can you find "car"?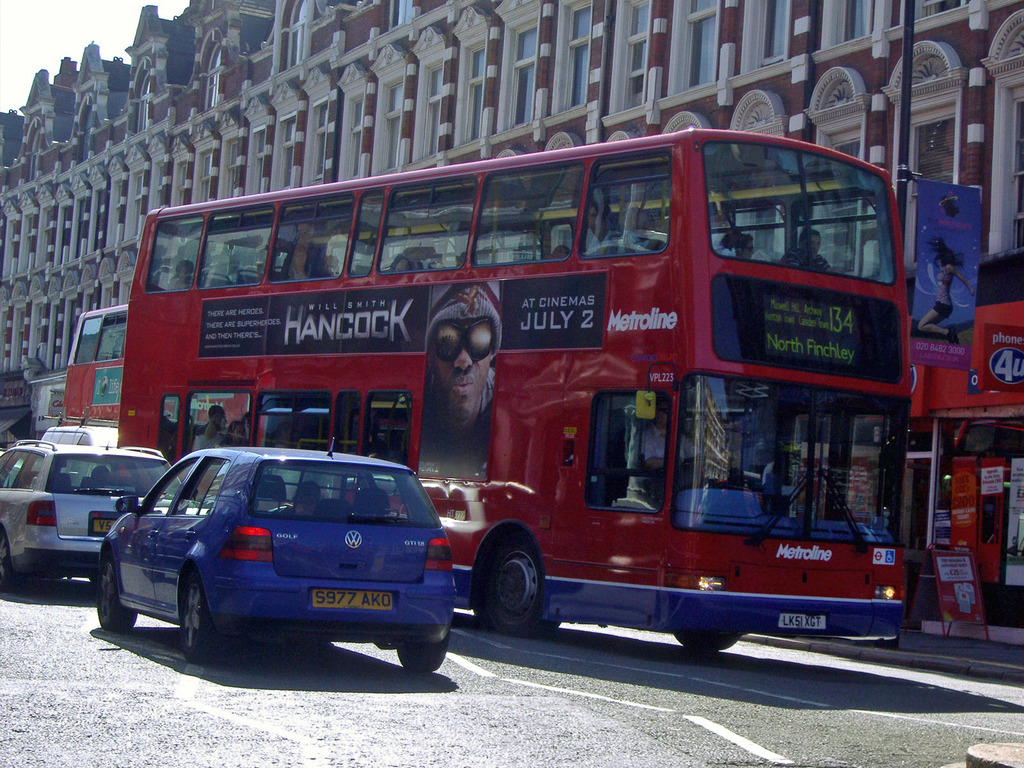
Yes, bounding box: {"left": 0, "top": 437, "right": 189, "bottom": 588}.
